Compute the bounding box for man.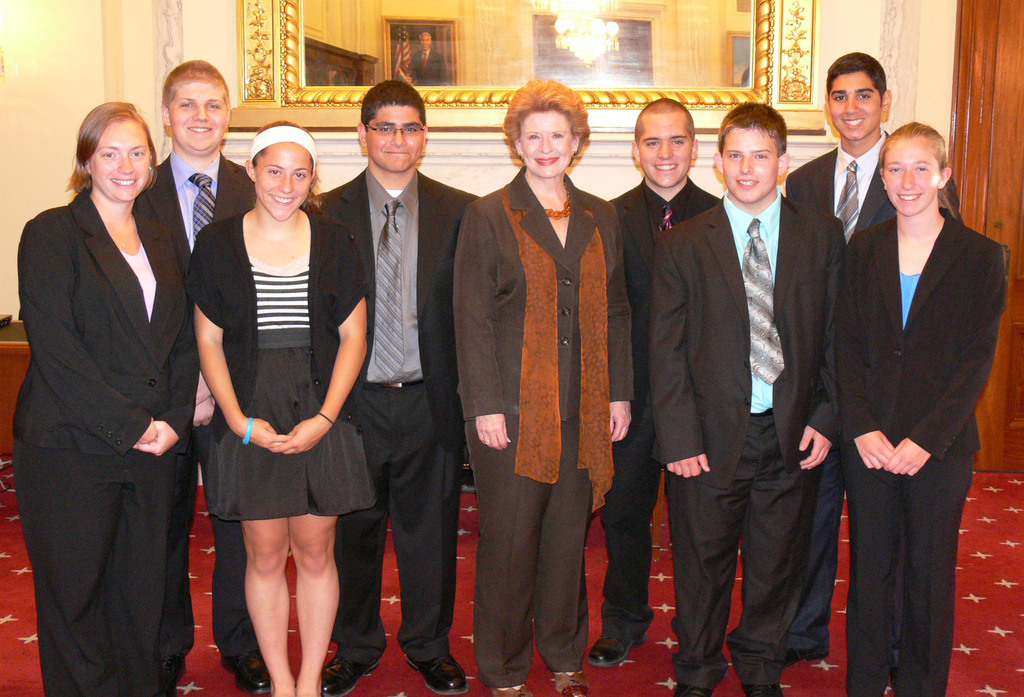
(589, 95, 724, 666).
